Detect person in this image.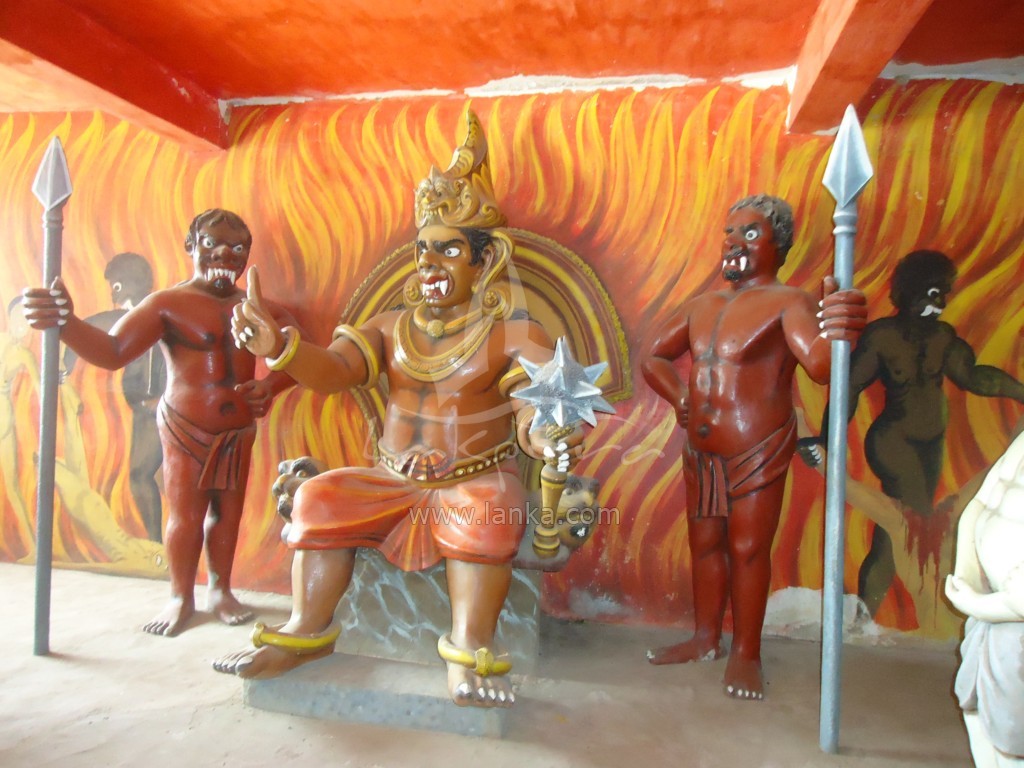
Detection: box(43, 249, 188, 531).
